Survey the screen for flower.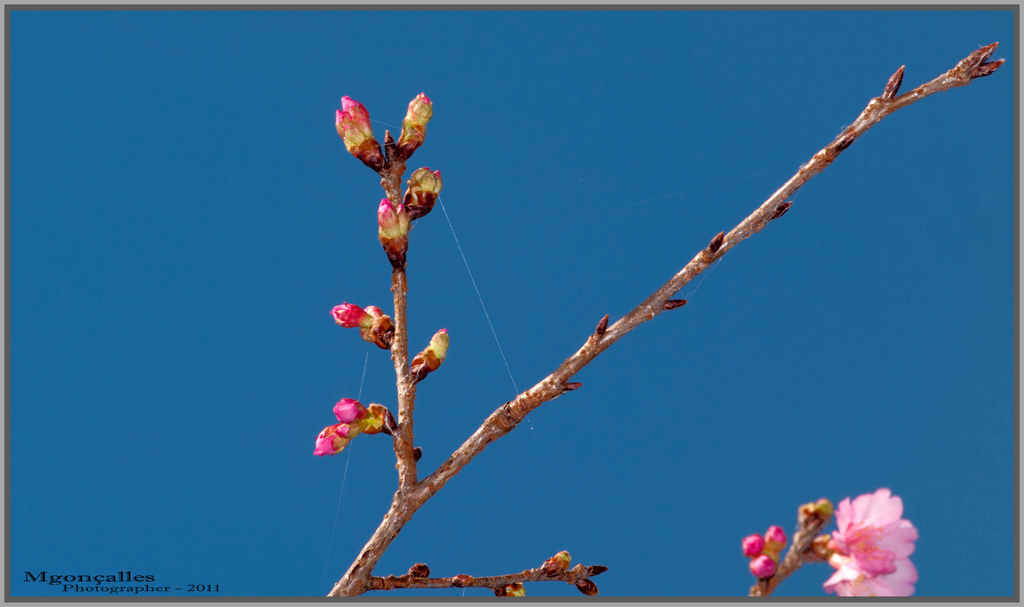
Survey found: 796 506 812 535.
